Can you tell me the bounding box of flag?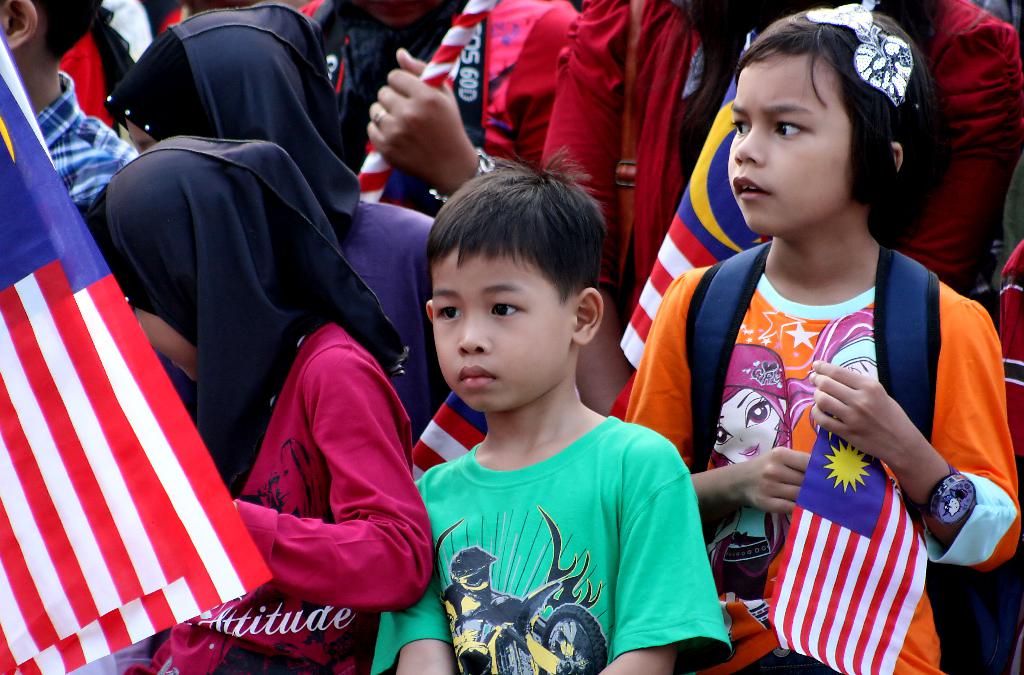
(left=628, top=65, right=764, bottom=363).
